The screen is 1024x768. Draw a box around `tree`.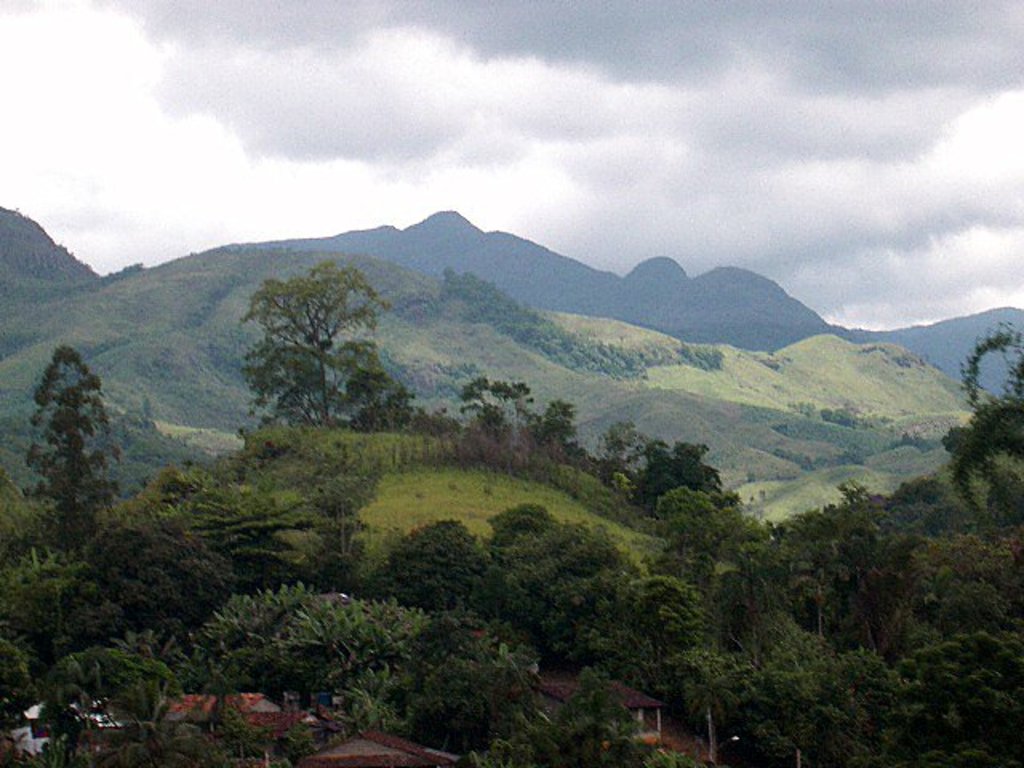
select_region(693, 666, 736, 762).
